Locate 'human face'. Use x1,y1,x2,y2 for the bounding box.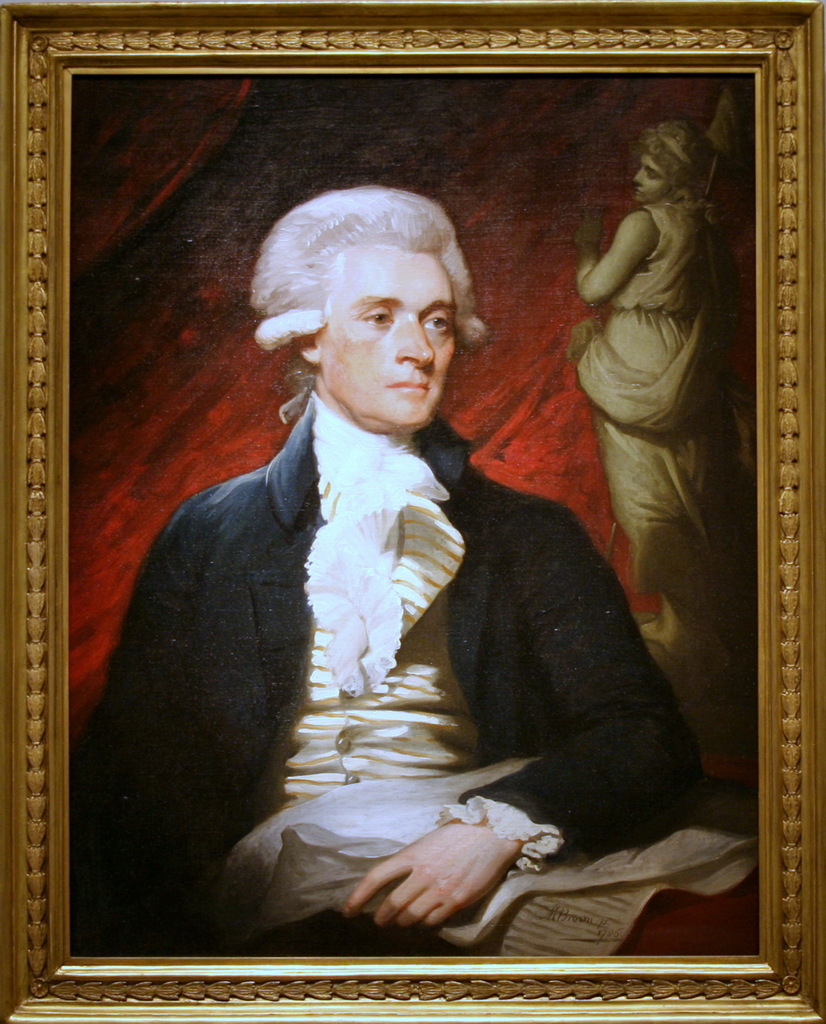
329,242,460,442.
